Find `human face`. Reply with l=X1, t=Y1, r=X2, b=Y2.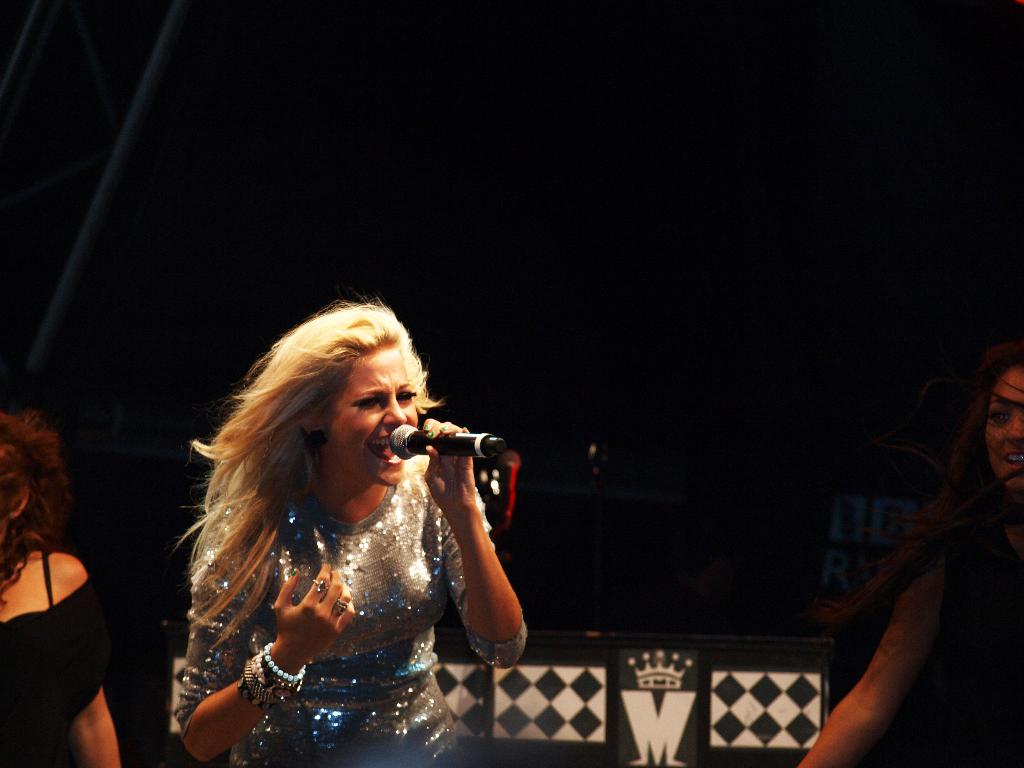
l=325, t=342, r=417, b=484.
